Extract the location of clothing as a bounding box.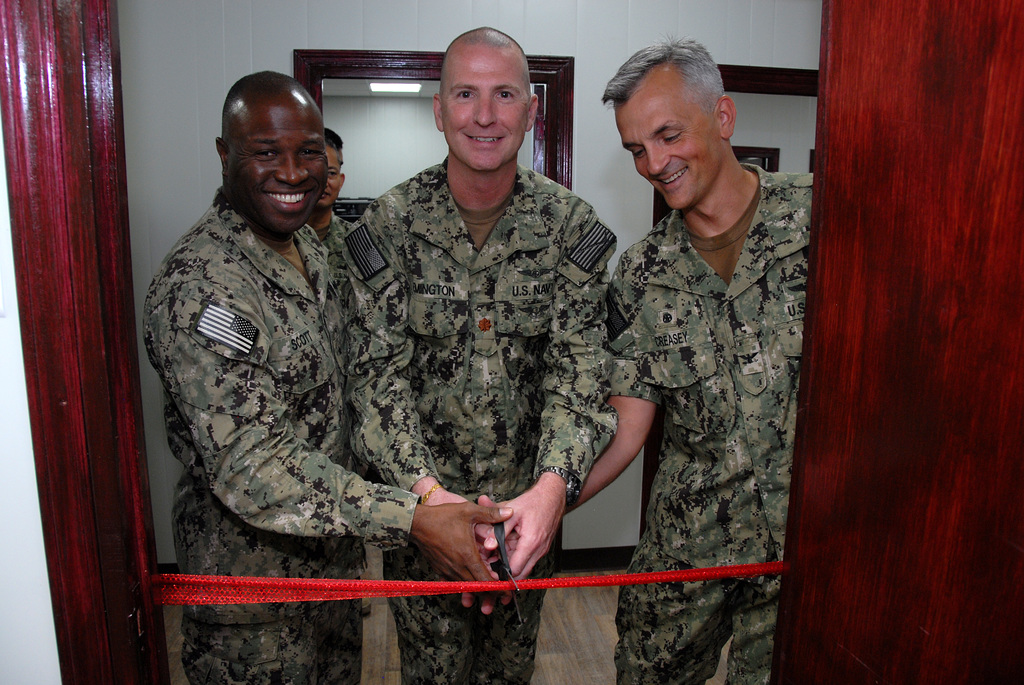
x1=598 y1=136 x2=809 y2=622.
